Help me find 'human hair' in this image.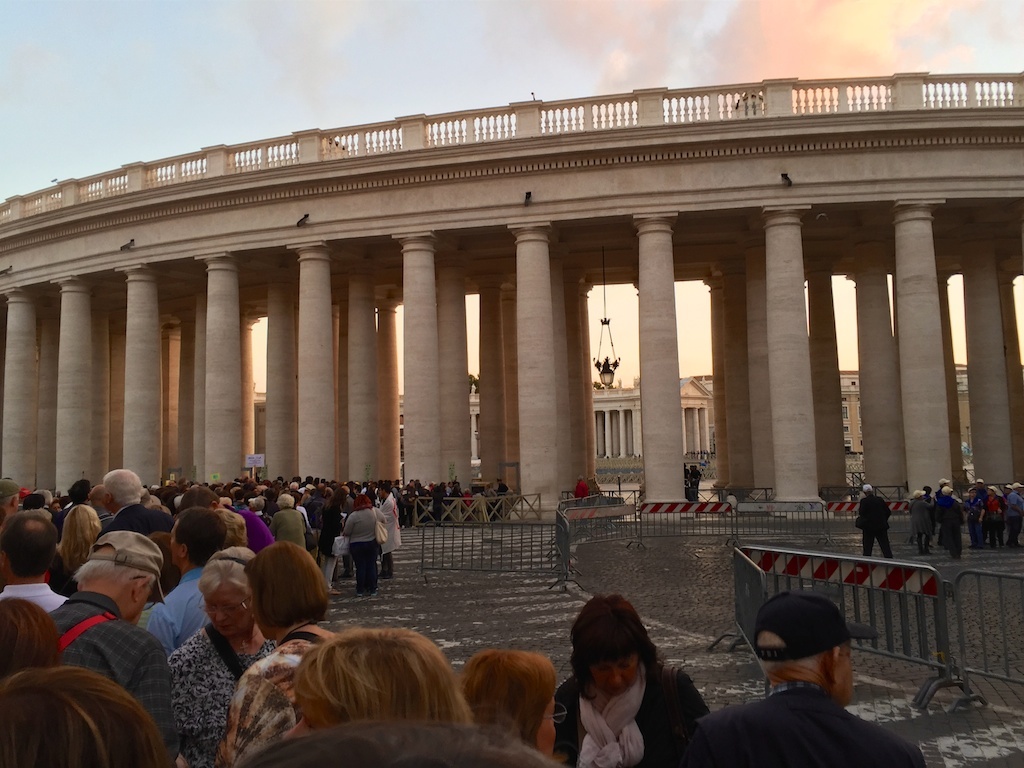
Found it: Rect(148, 528, 183, 601).
